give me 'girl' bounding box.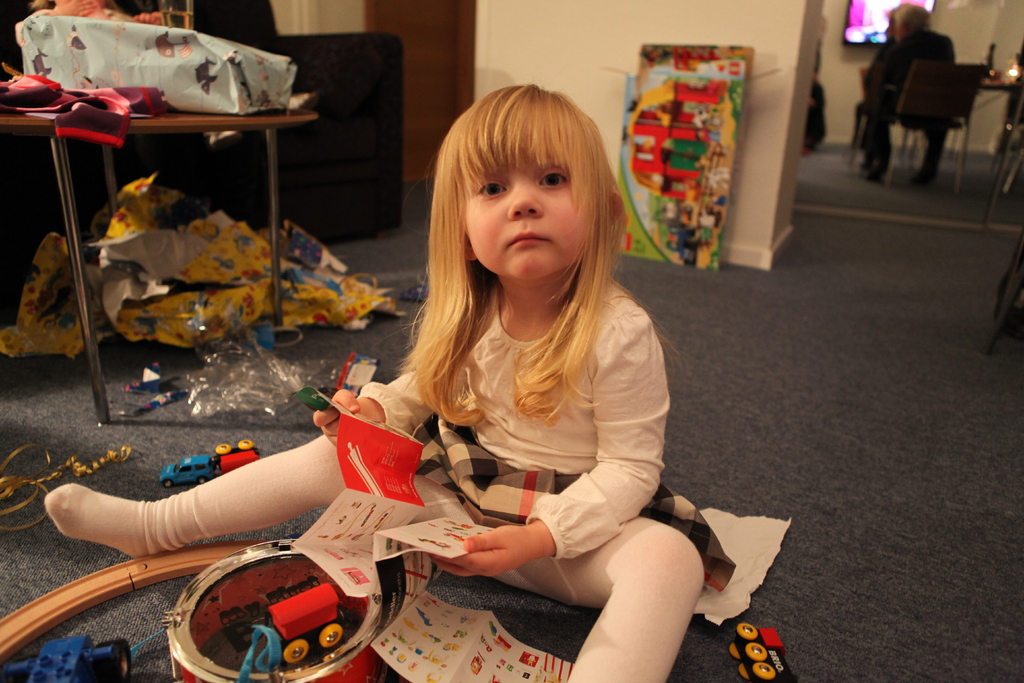
bbox=(41, 85, 735, 682).
